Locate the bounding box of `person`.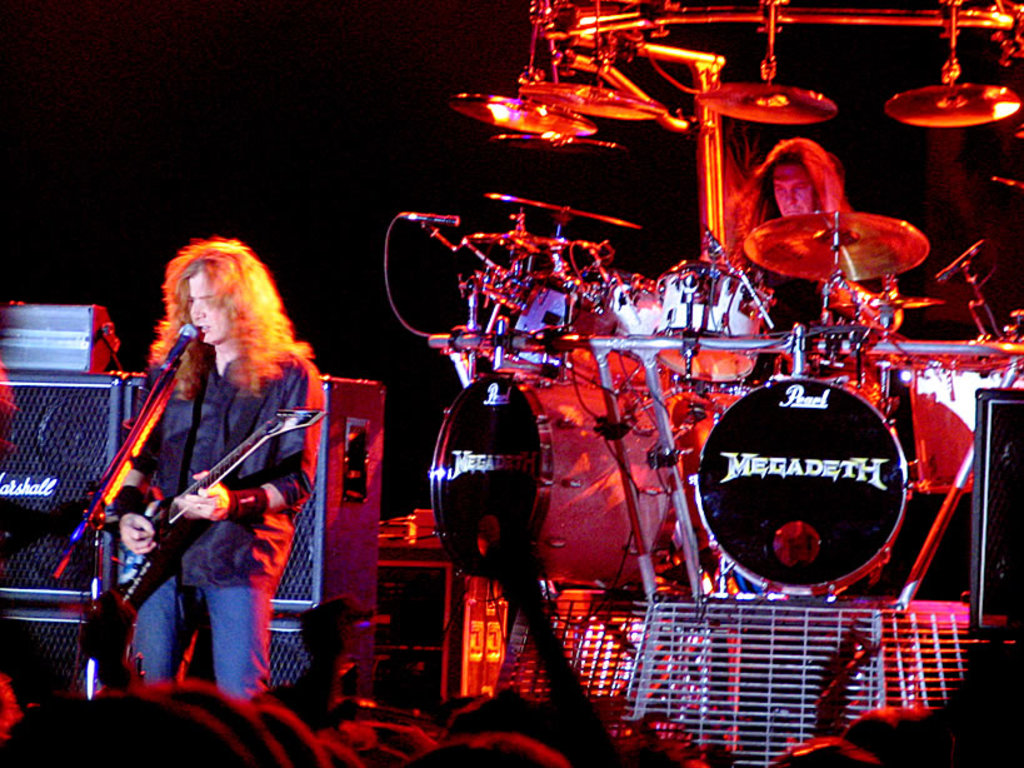
Bounding box: x1=106 y1=224 x2=306 y2=698.
